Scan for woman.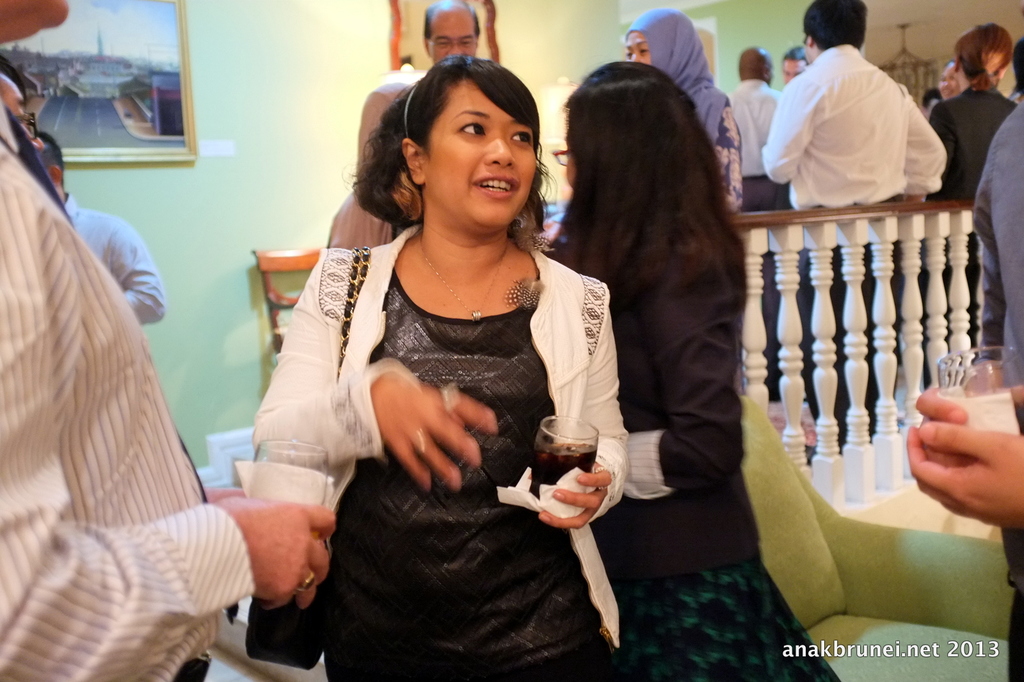
Scan result: (left=624, top=6, right=754, bottom=396).
